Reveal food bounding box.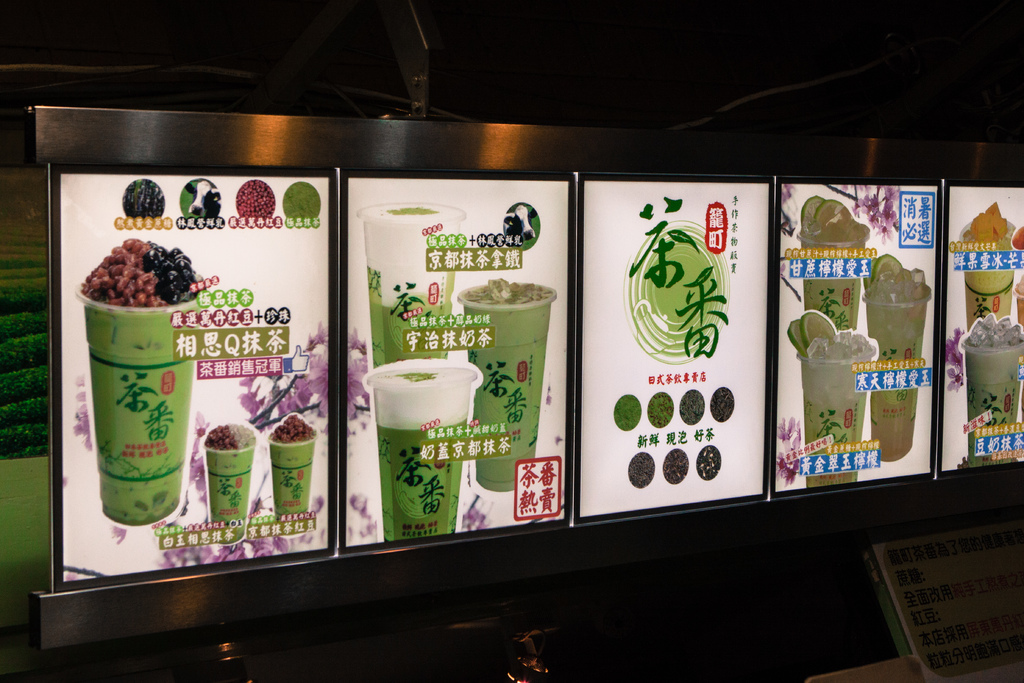
Revealed: 205,422,259,452.
